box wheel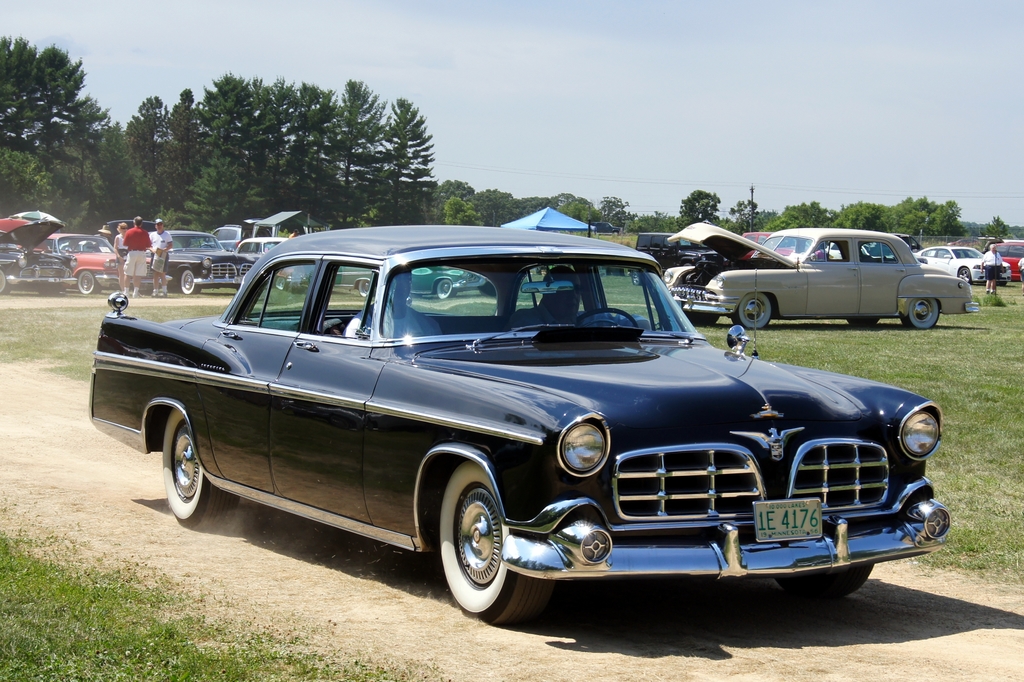
detection(849, 317, 879, 329)
